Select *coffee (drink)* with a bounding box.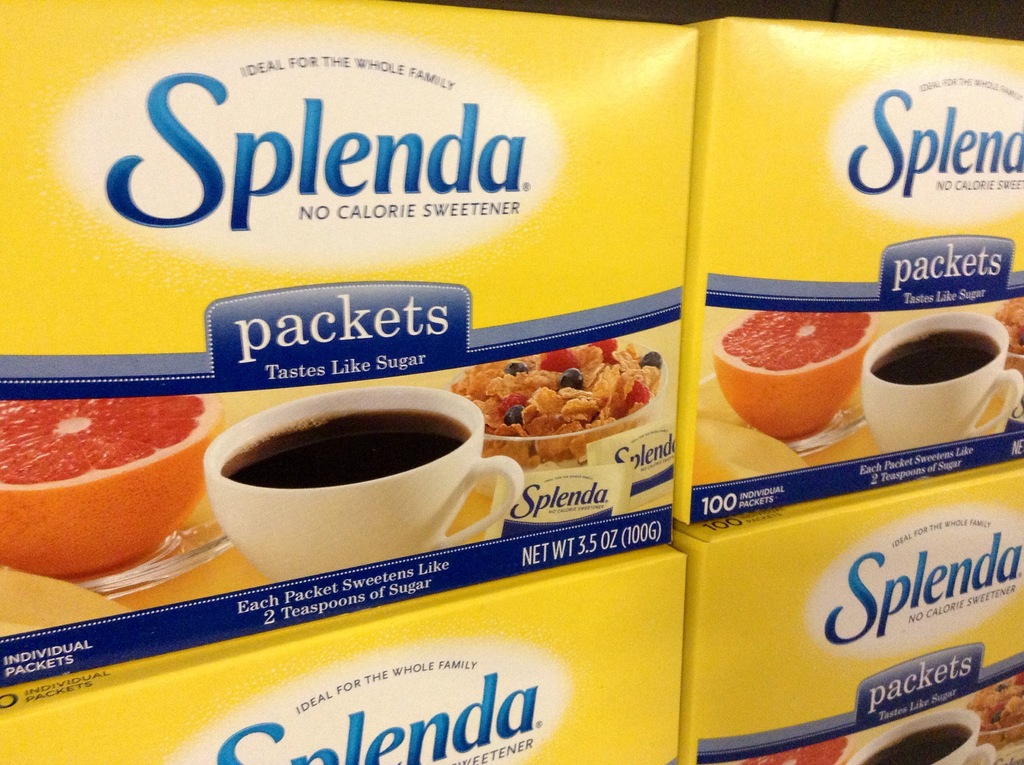
bbox=[863, 720, 969, 764].
